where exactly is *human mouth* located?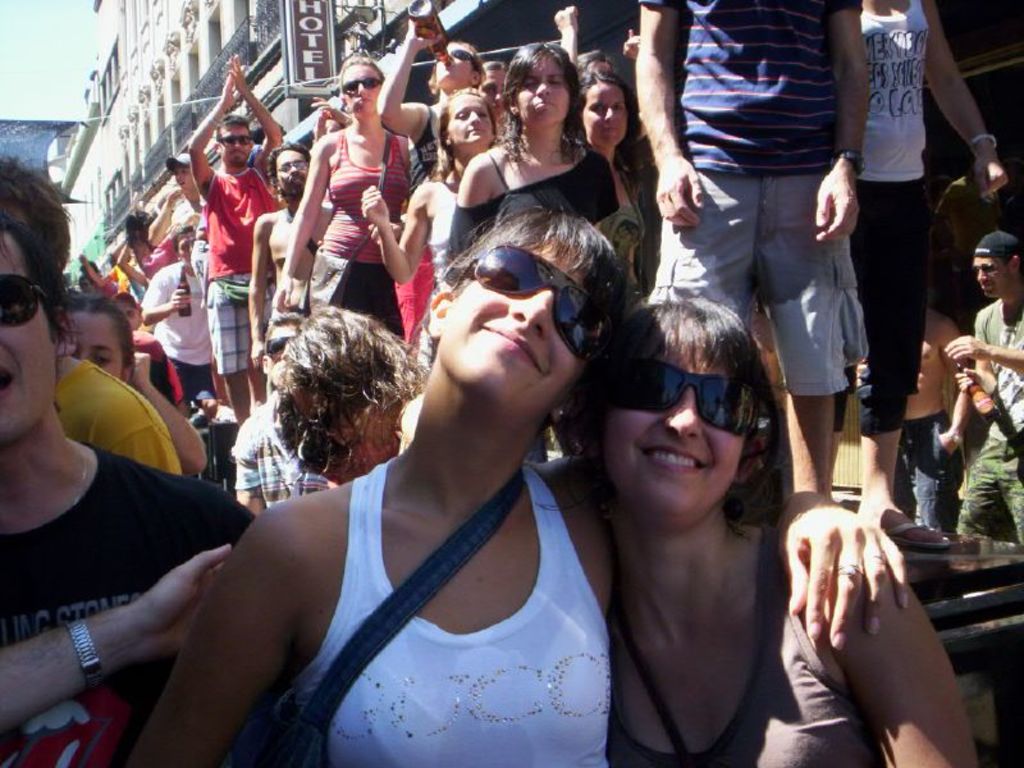
Its bounding box is (x1=0, y1=340, x2=23, y2=419).
